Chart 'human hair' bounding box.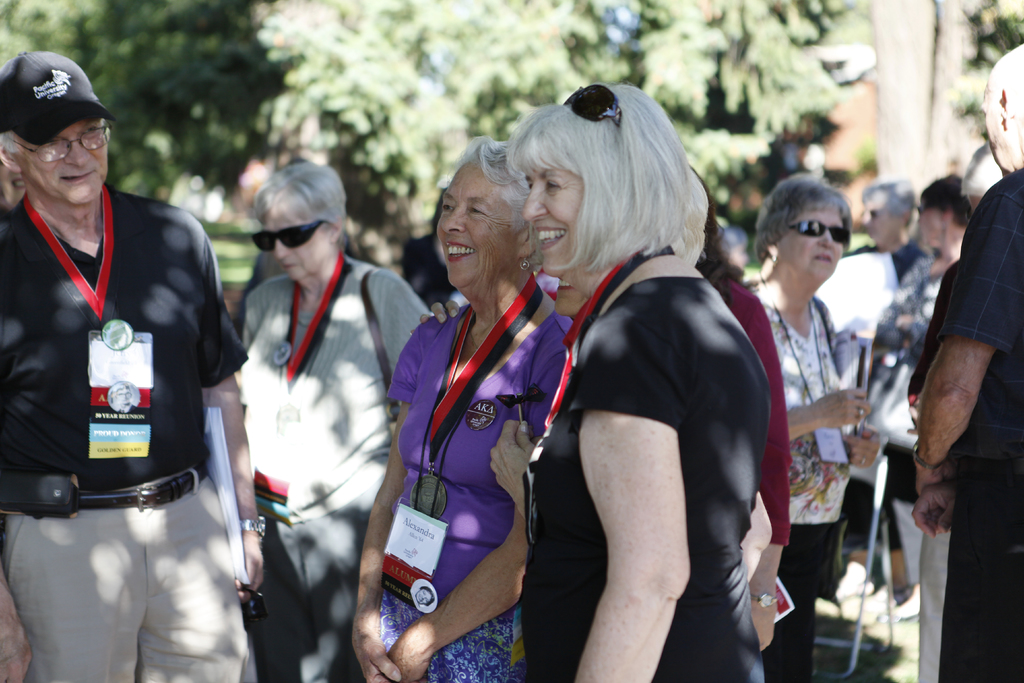
Charted: crop(858, 173, 918, 220).
